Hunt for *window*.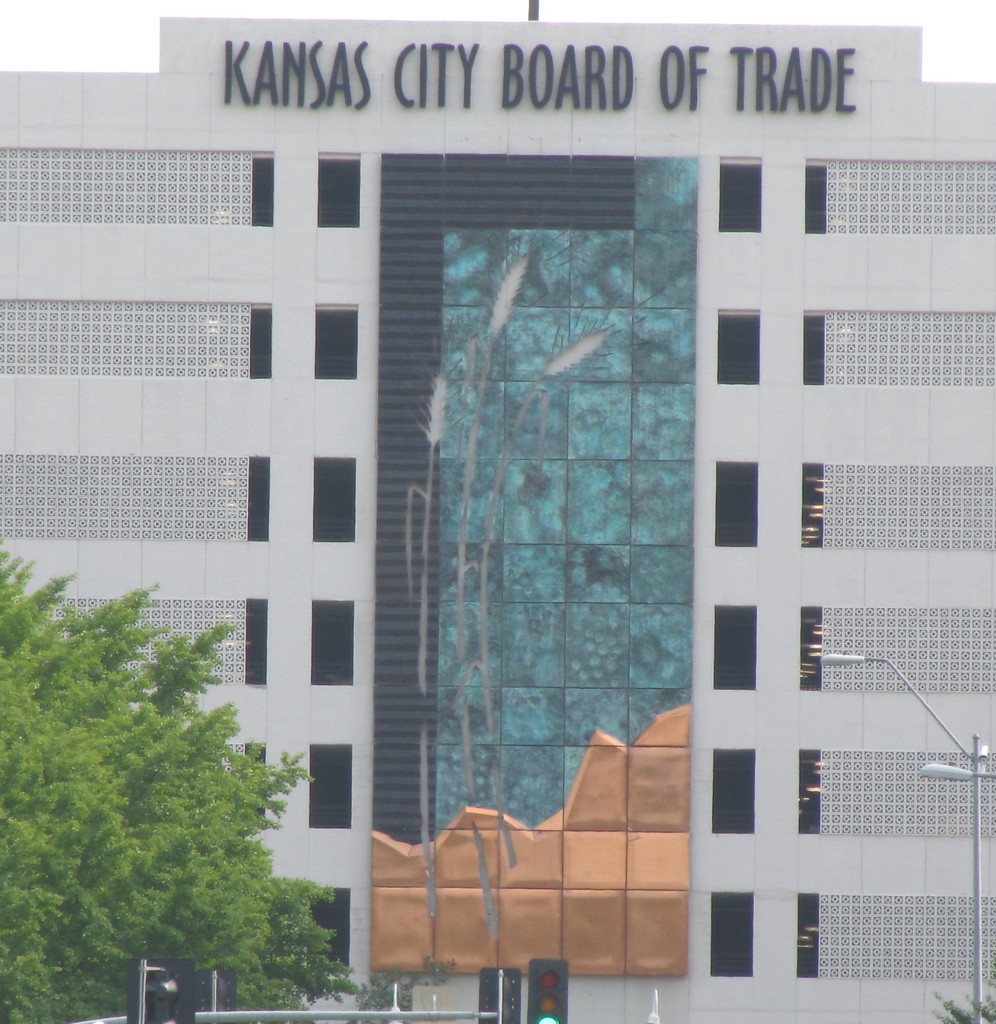
Hunted down at {"left": 317, "top": 464, "right": 350, "bottom": 545}.
